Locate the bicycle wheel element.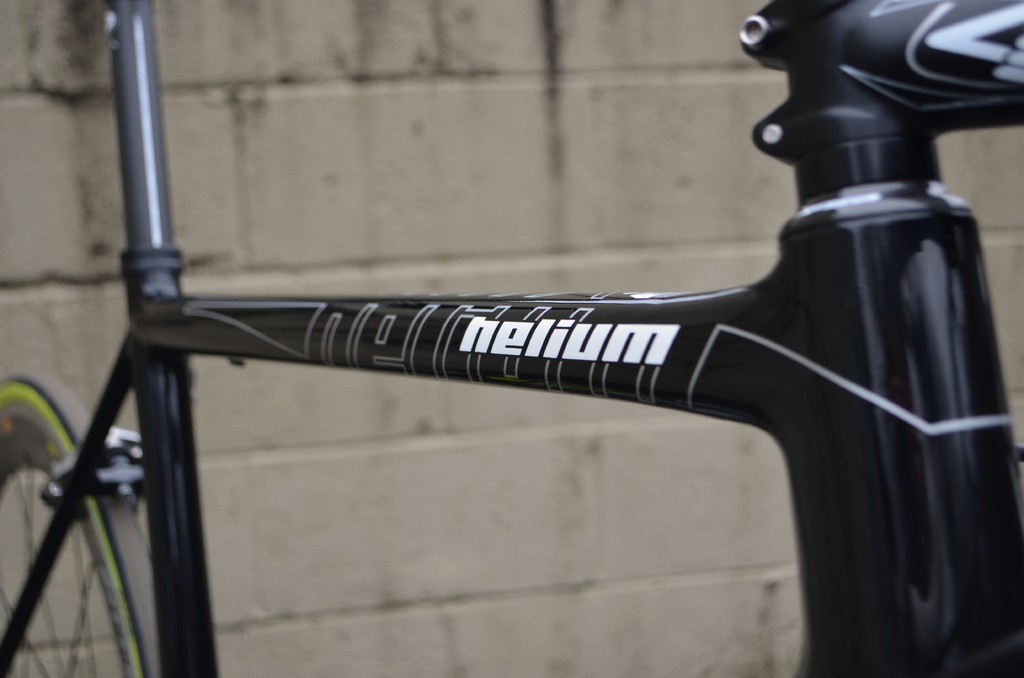
Element bbox: {"left": 0, "top": 369, "right": 162, "bottom": 677}.
